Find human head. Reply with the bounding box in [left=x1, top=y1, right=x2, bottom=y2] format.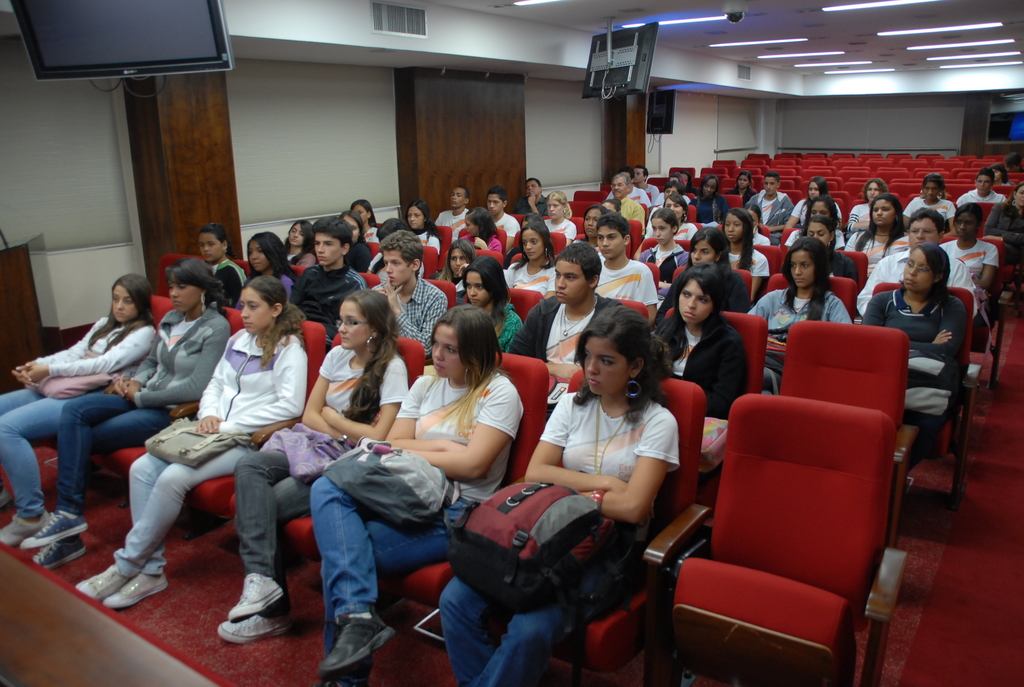
[left=1014, top=183, right=1023, bottom=205].
